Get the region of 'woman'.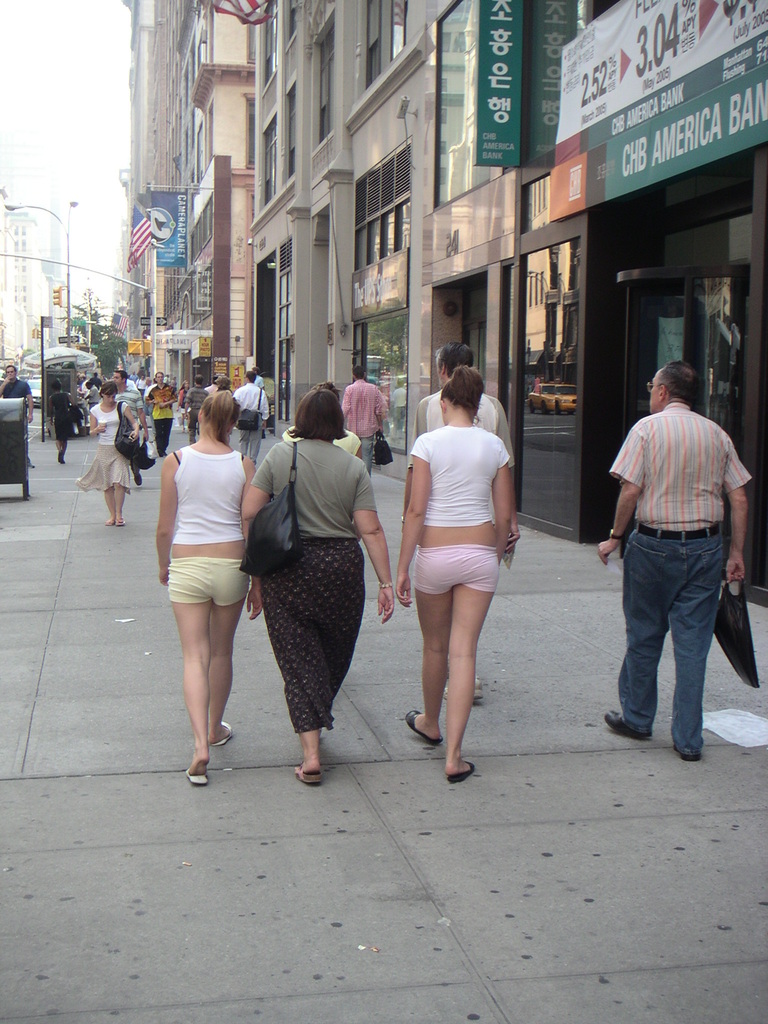
bbox(48, 378, 77, 465).
